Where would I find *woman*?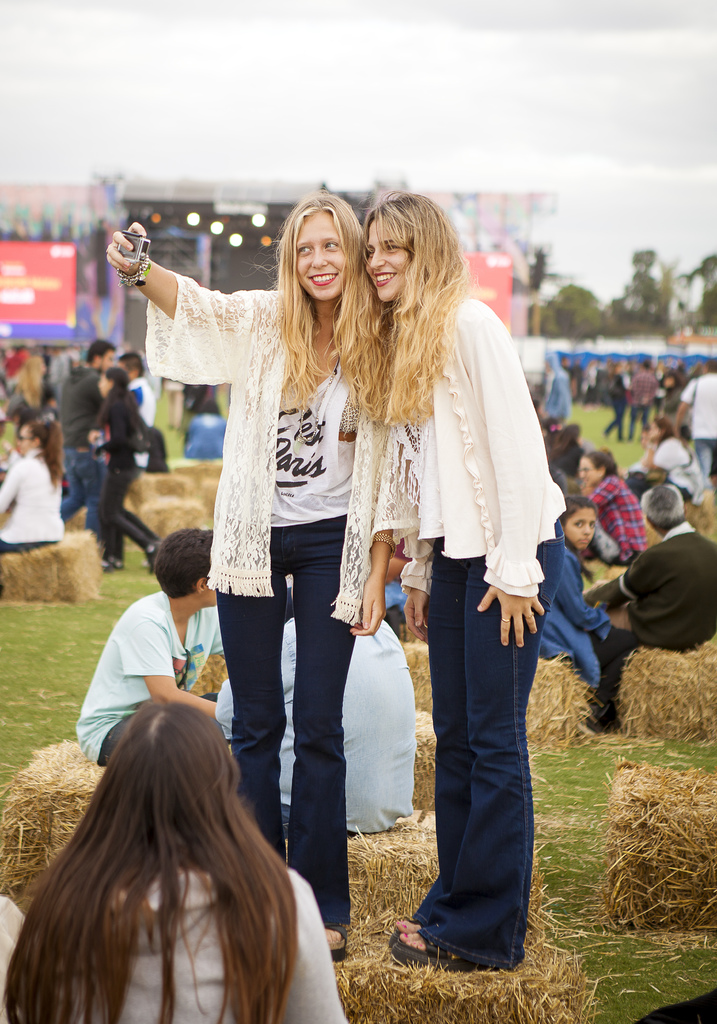
At 0, 702, 348, 1023.
